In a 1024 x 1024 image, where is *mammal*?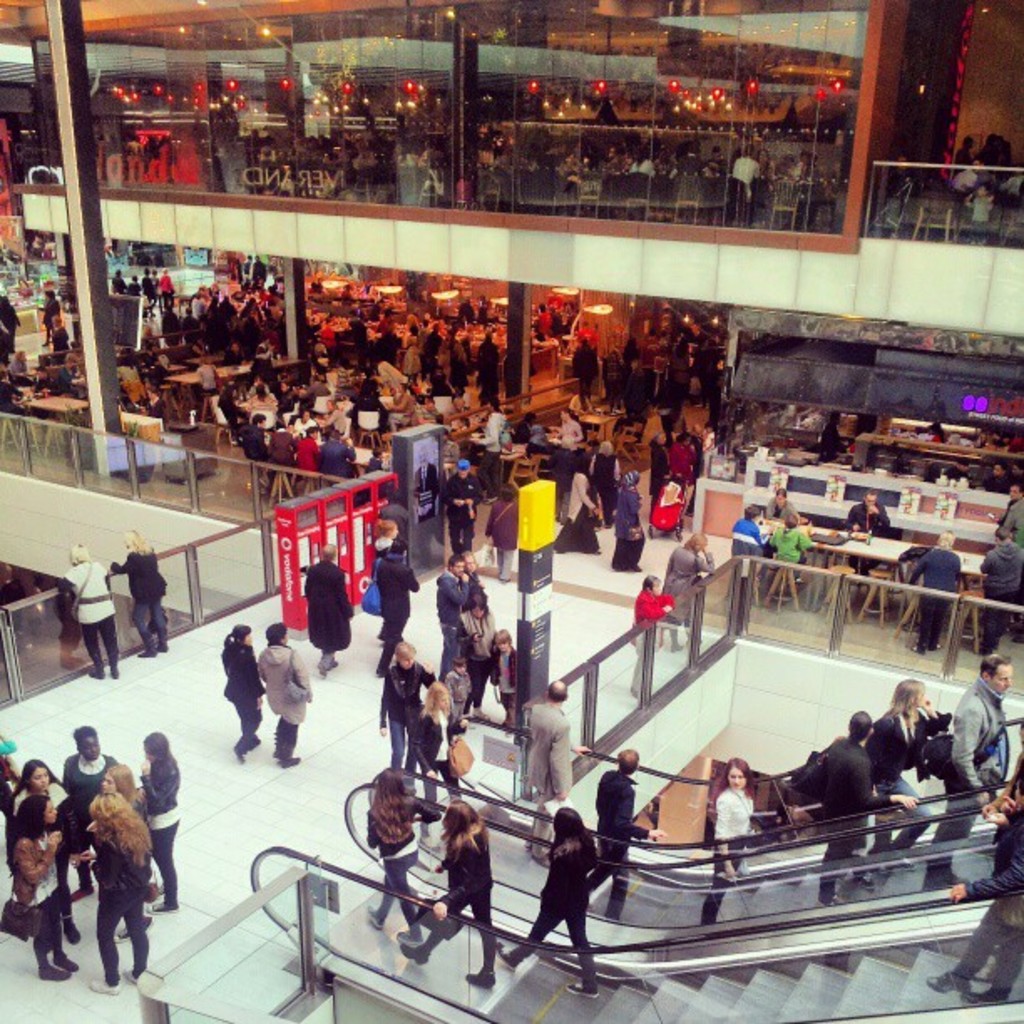
552,450,602,552.
